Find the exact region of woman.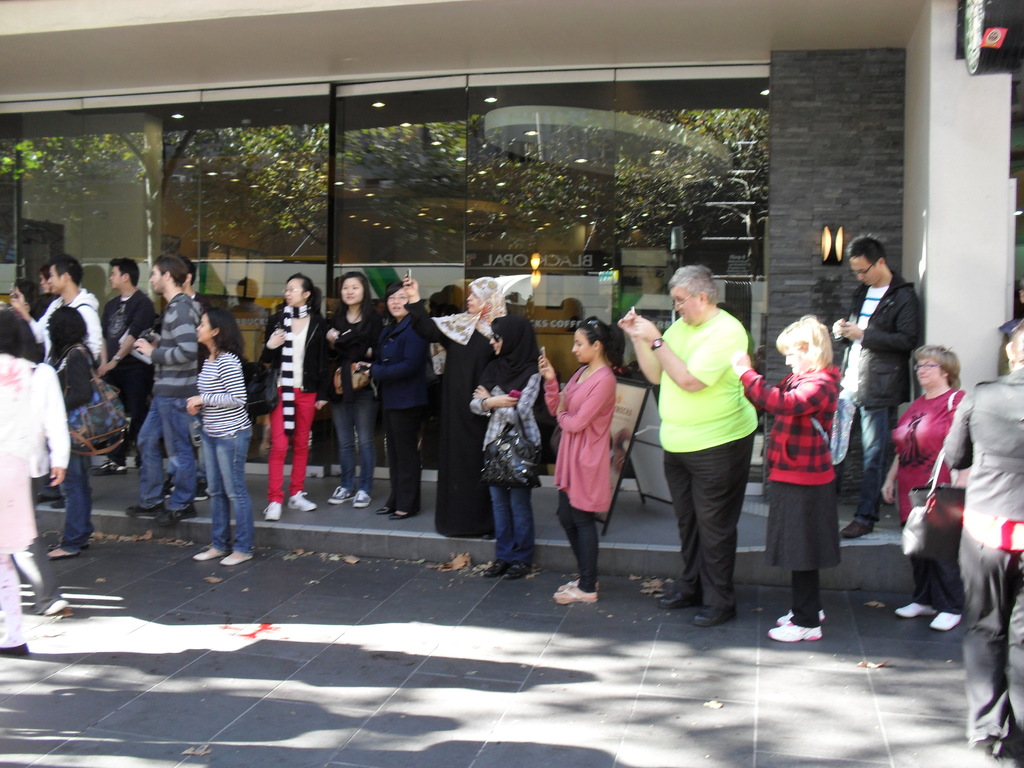
Exact region: {"left": 28, "top": 266, "right": 60, "bottom": 367}.
